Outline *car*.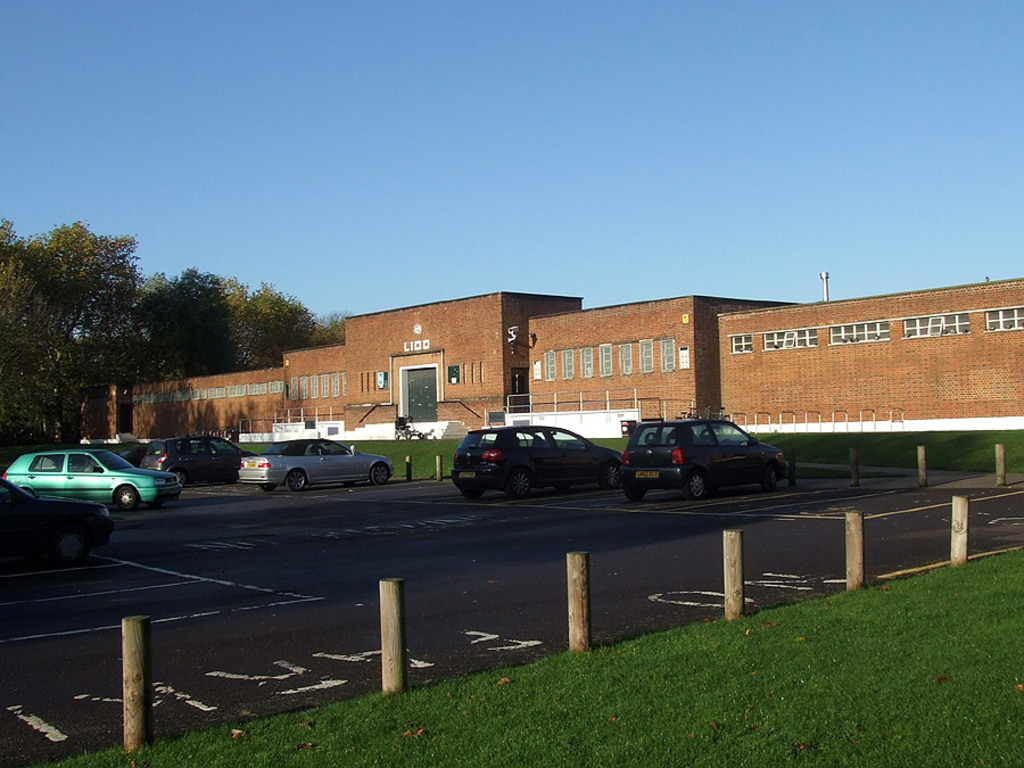
Outline: 3,448,183,510.
